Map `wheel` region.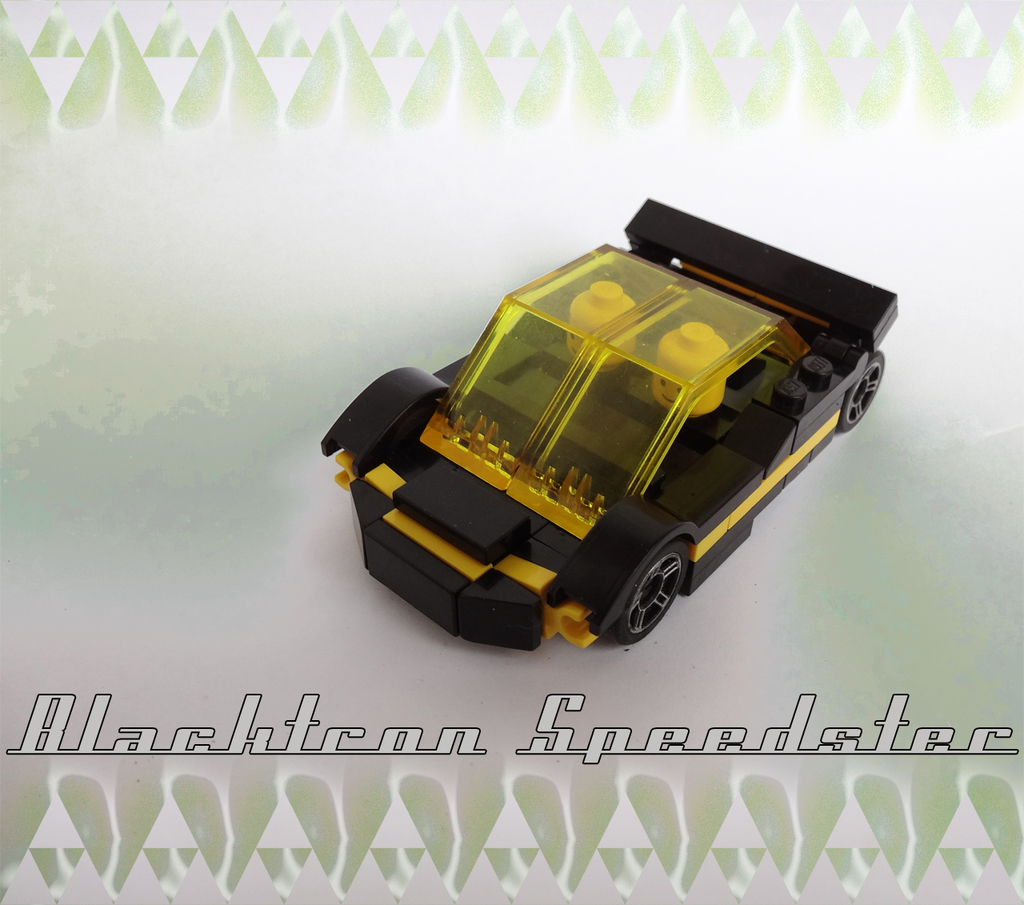
Mapped to bbox=(617, 520, 713, 638).
